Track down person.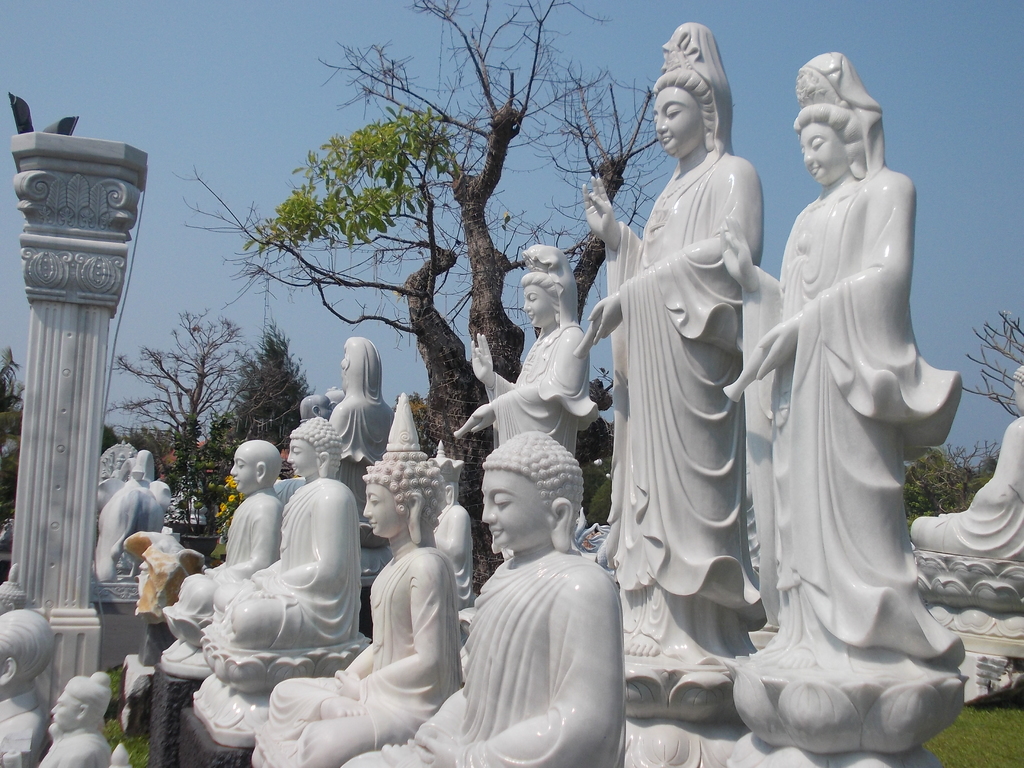
Tracked to region(340, 431, 627, 767).
